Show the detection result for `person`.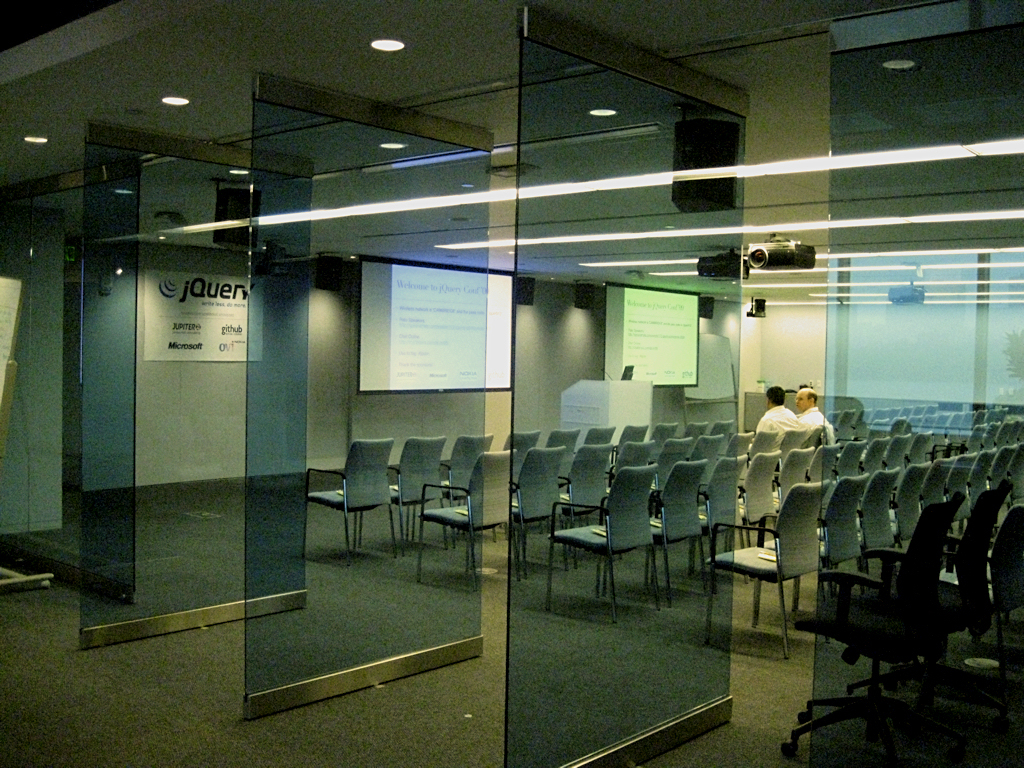
[left=797, top=387, right=840, bottom=429].
